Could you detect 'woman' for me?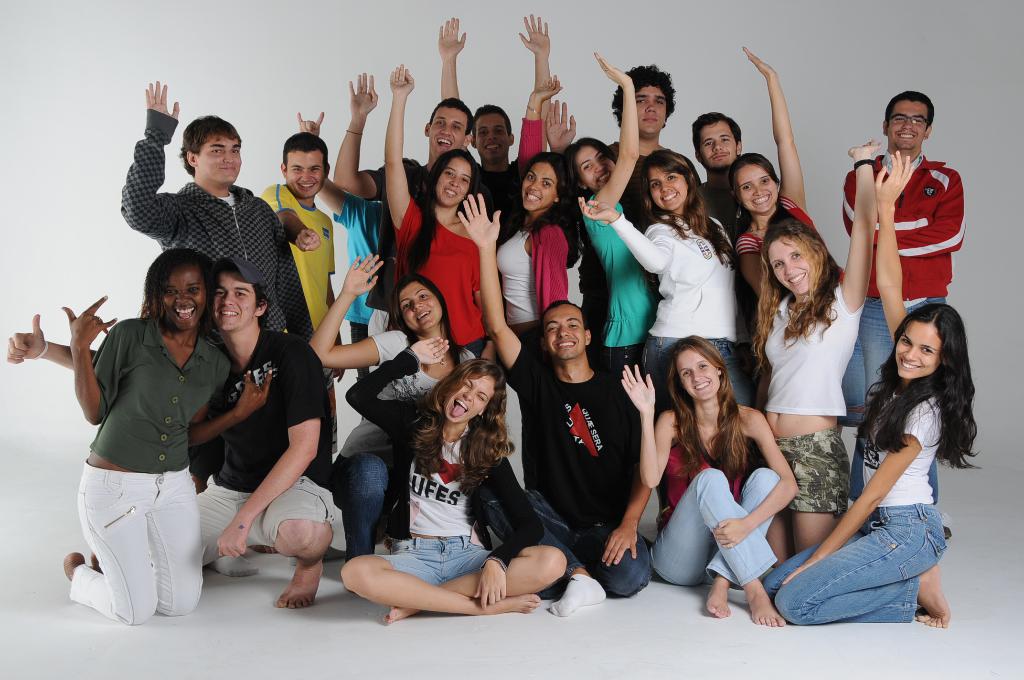
Detection result: [804,273,991,641].
